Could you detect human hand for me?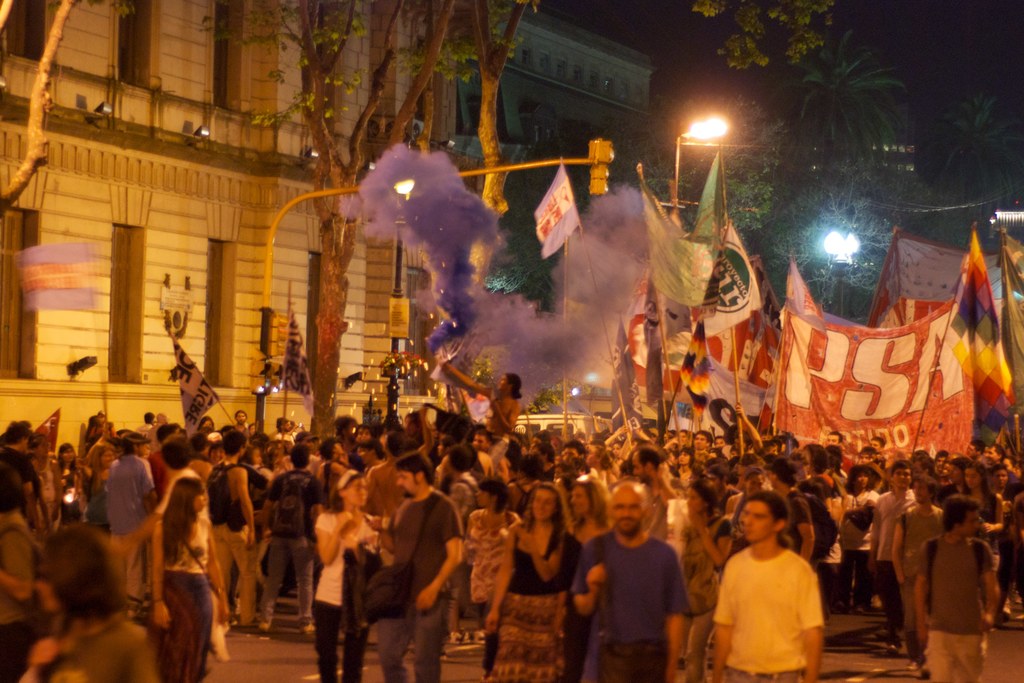
Detection result: detection(365, 514, 389, 533).
